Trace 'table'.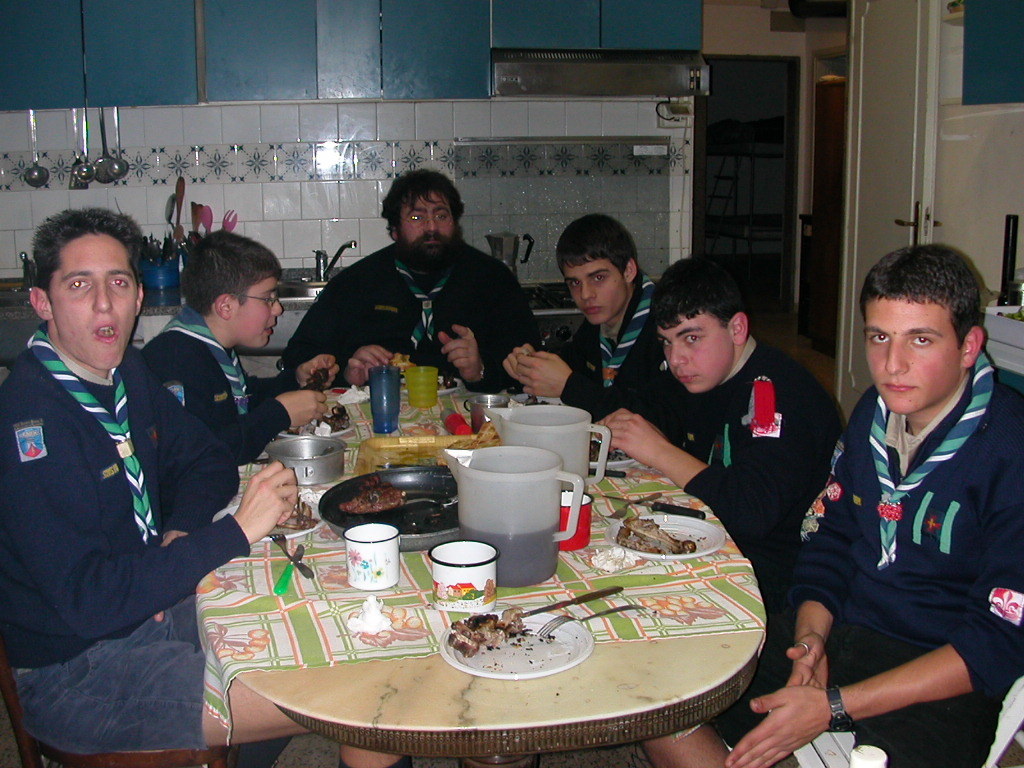
Traced to <region>205, 392, 771, 763</region>.
